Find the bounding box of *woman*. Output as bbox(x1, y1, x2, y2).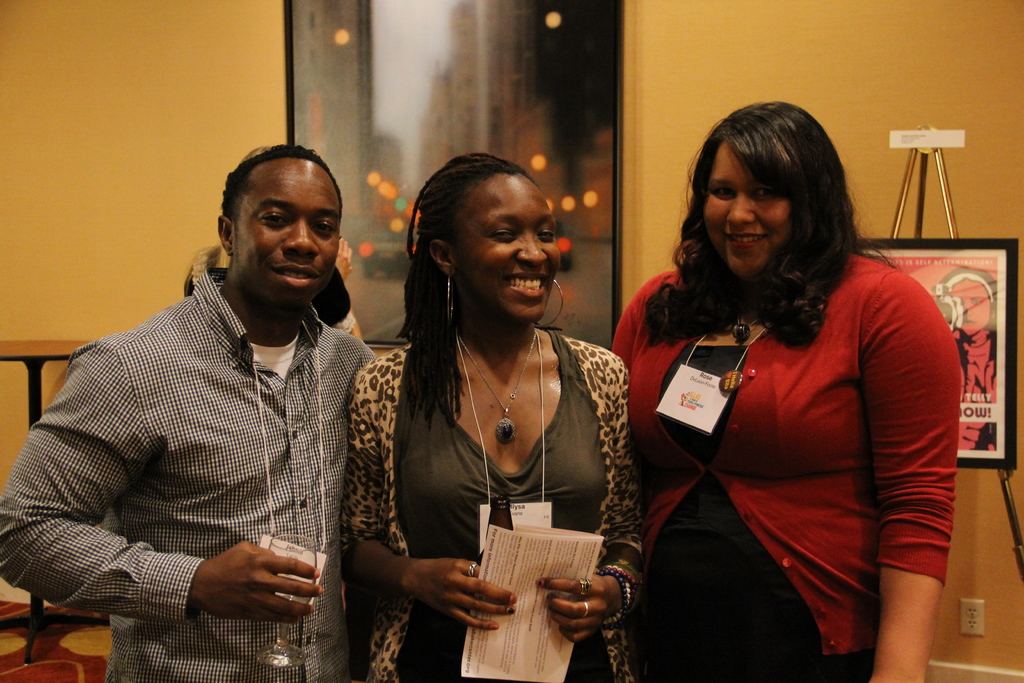
bbox(342, 153, 643, 673).
